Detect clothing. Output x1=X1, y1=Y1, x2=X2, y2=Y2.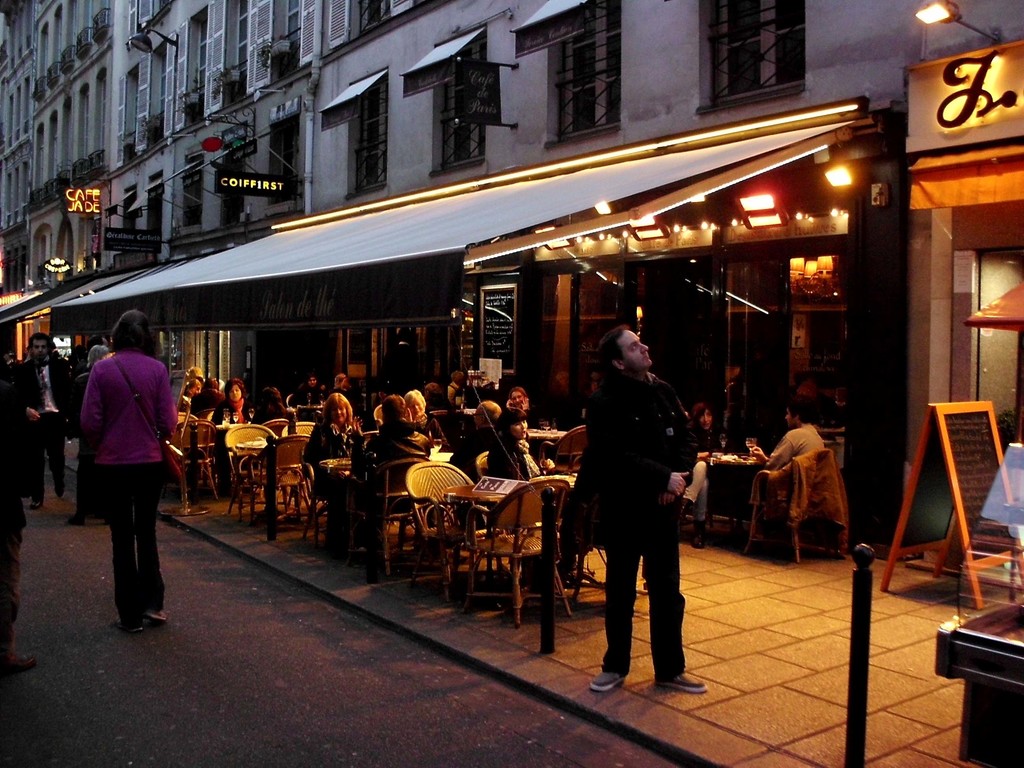
x1=76, y1=351, x2=183, y2=628.
